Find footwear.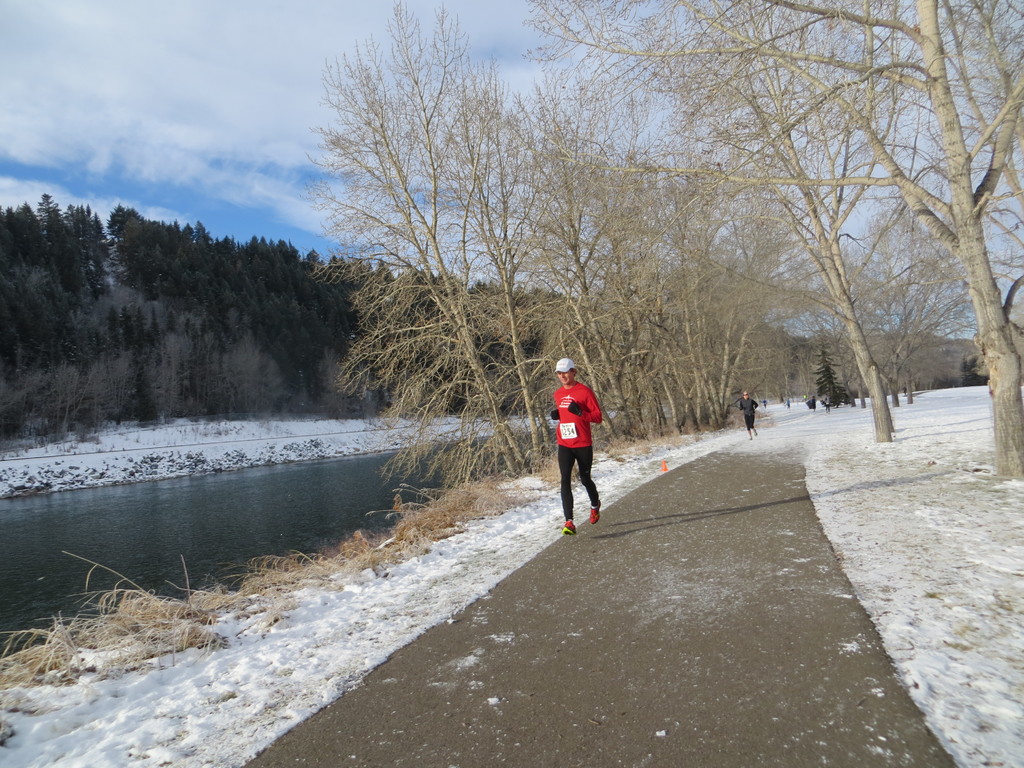
(561, 518, 576, 532).
